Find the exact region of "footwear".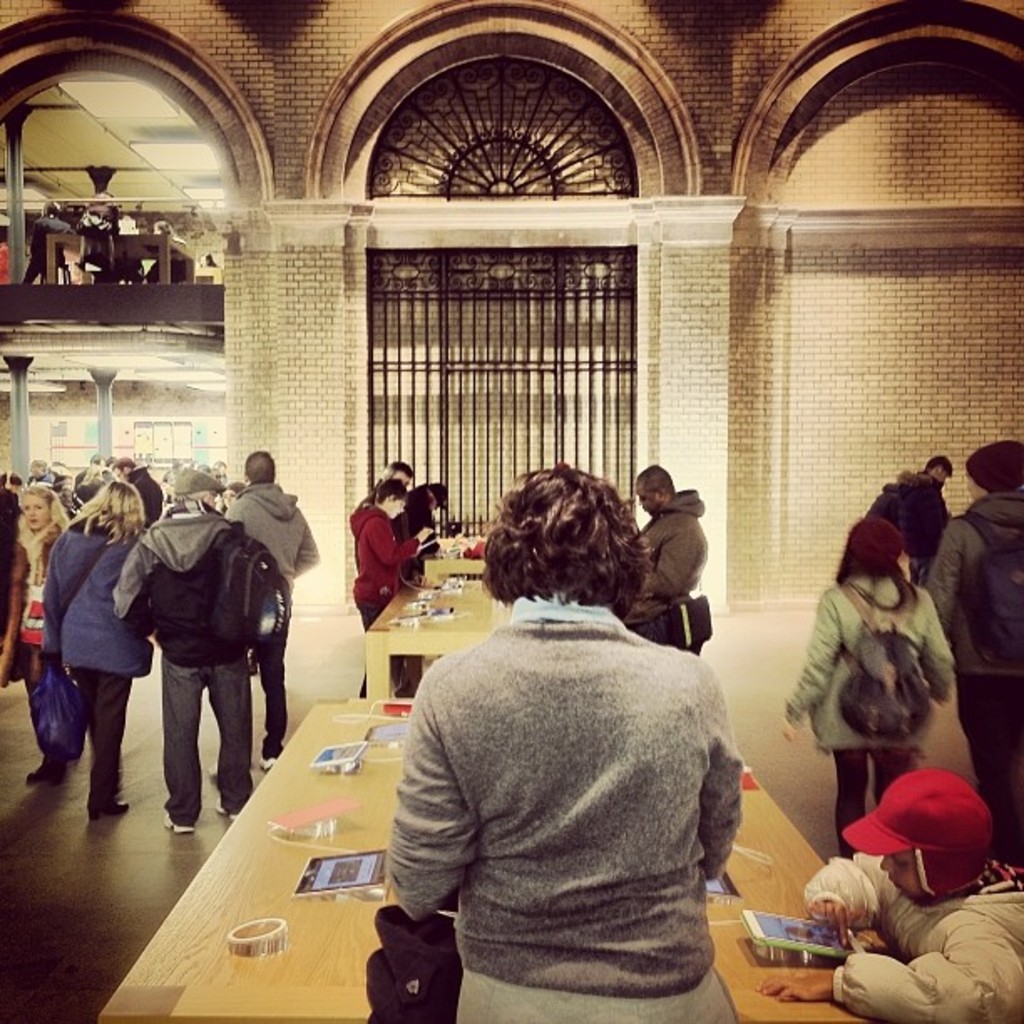
Exact region: 261:755:273:773.
